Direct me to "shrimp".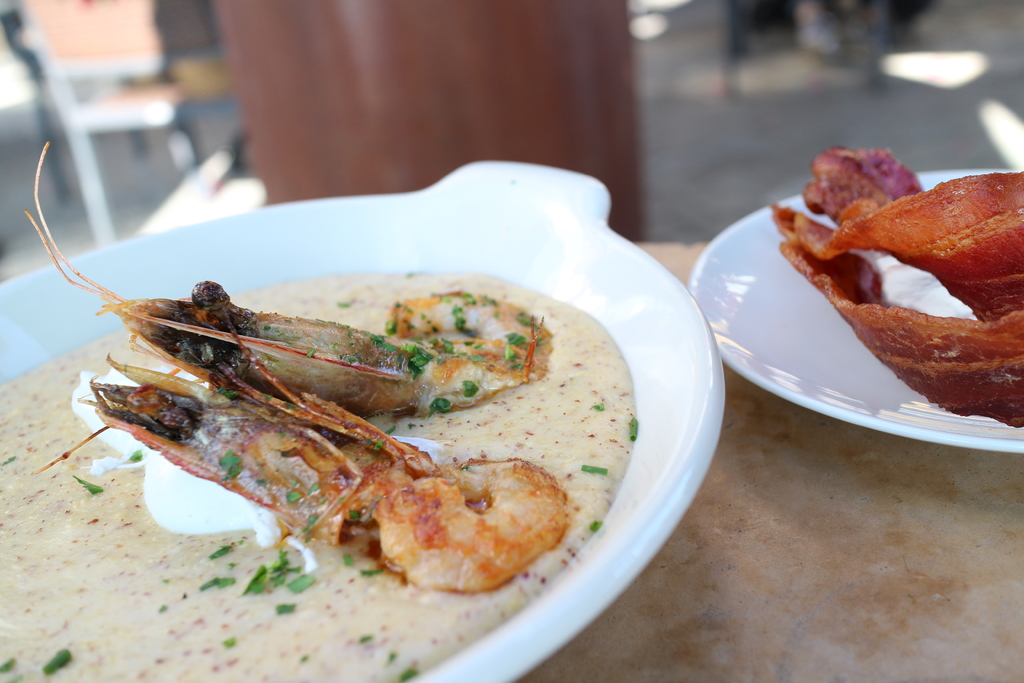
Direction: Rect(24, 347, 576, 591).
